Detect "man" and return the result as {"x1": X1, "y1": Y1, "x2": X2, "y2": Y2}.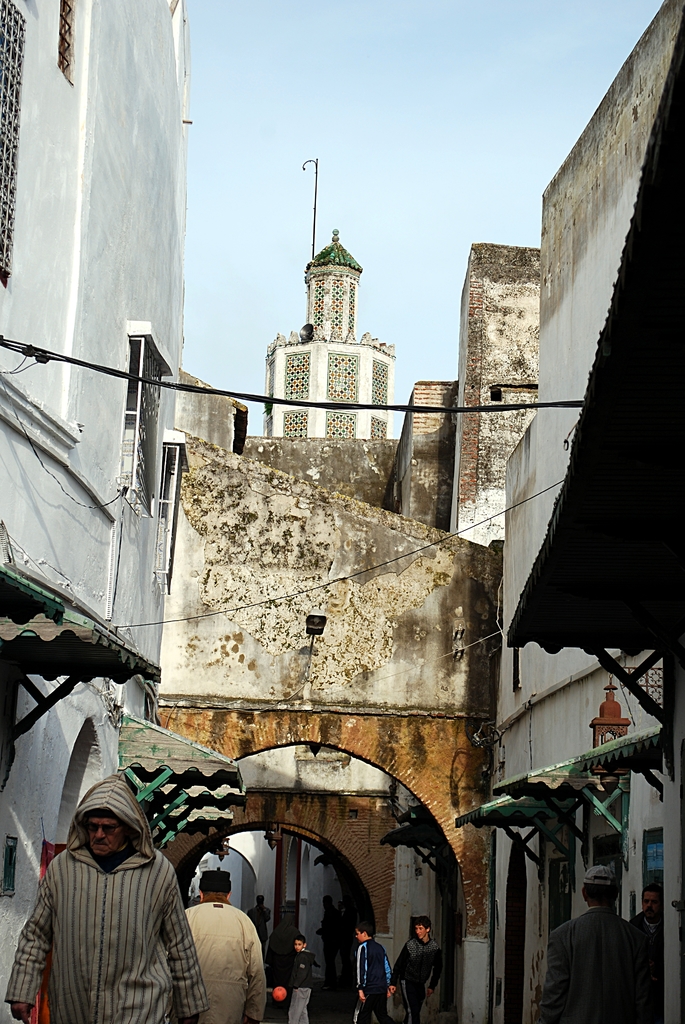
{"x1": 7, "y1": 778, "x2": 209, "y2": 1023}.
